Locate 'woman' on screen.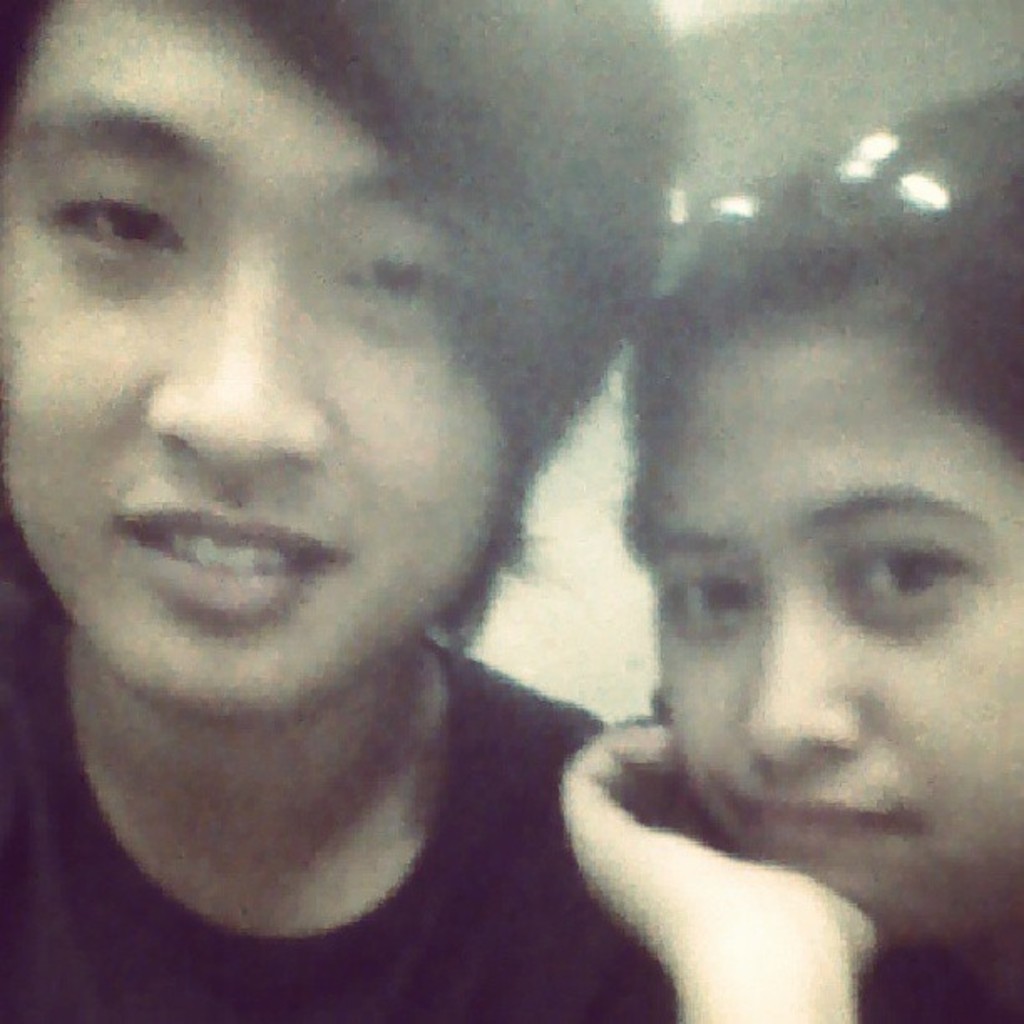
On screen at x1=472, y1=300, x2=1023, y2=992.
